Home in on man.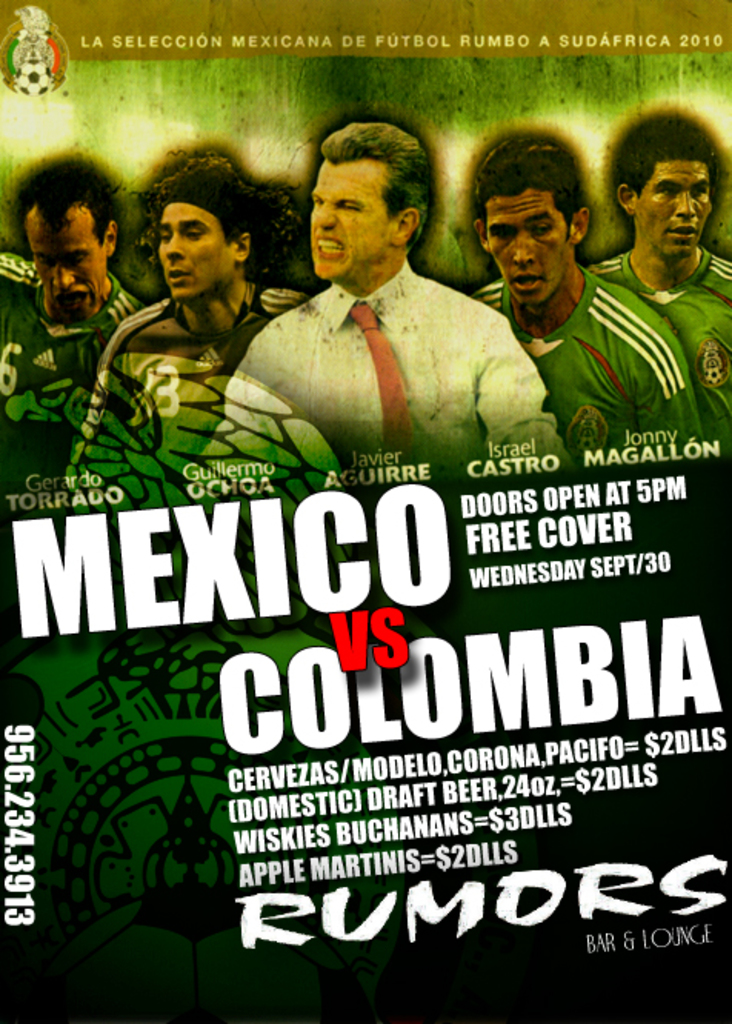
Homed in at {"left": 464, "top": 129, "right": 710, "bottom": 472}.
